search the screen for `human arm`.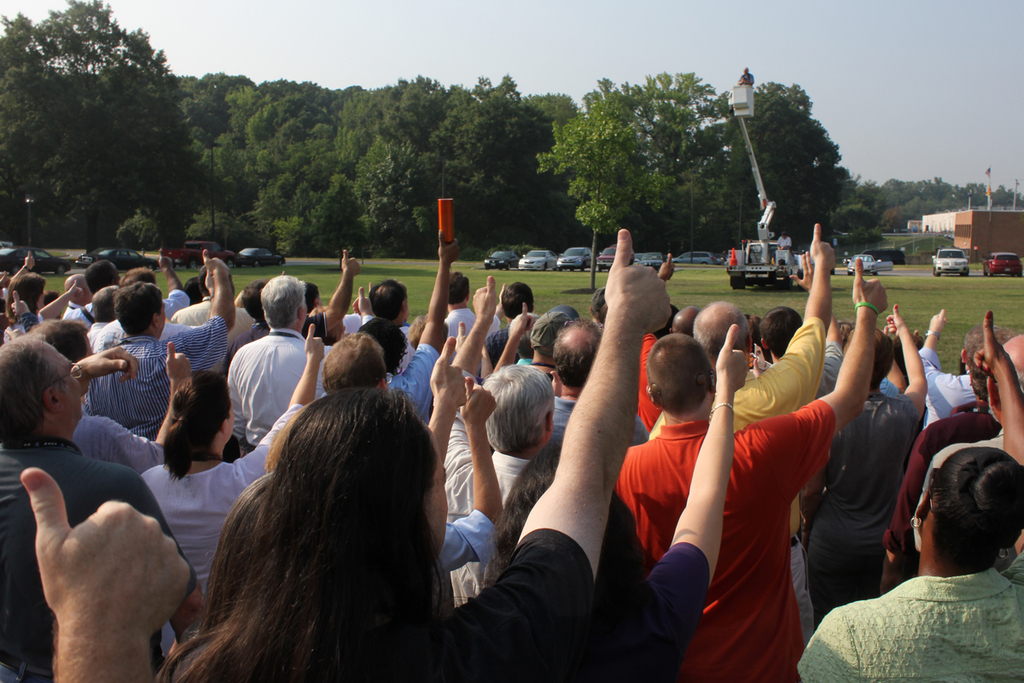
Found at [4,251,36,285].
